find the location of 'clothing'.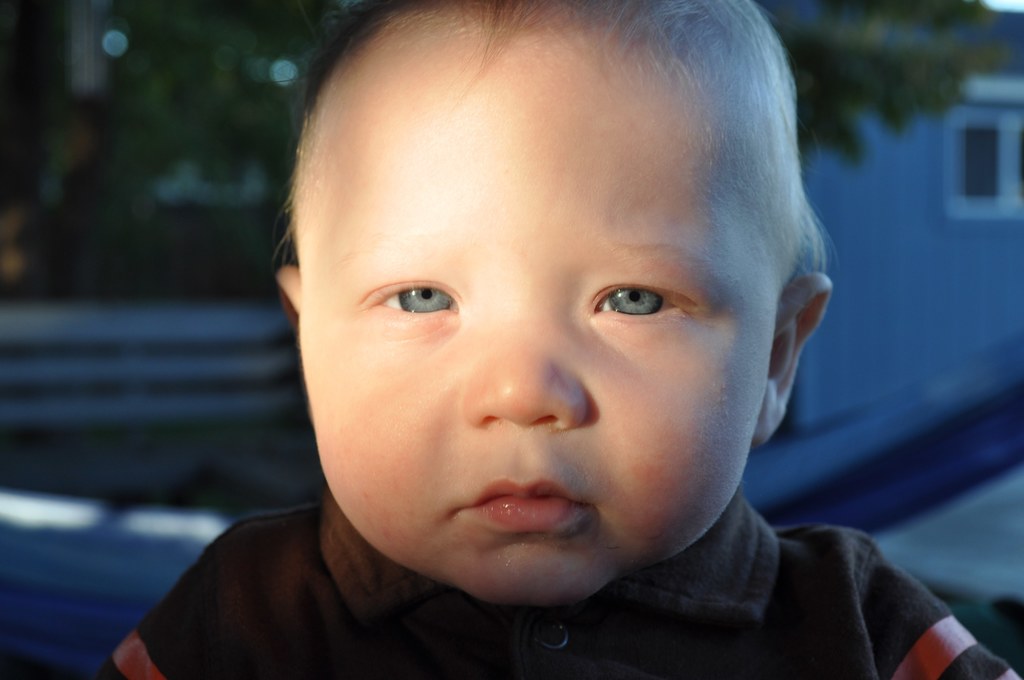
Location: [95, 489, 1023, 679].
